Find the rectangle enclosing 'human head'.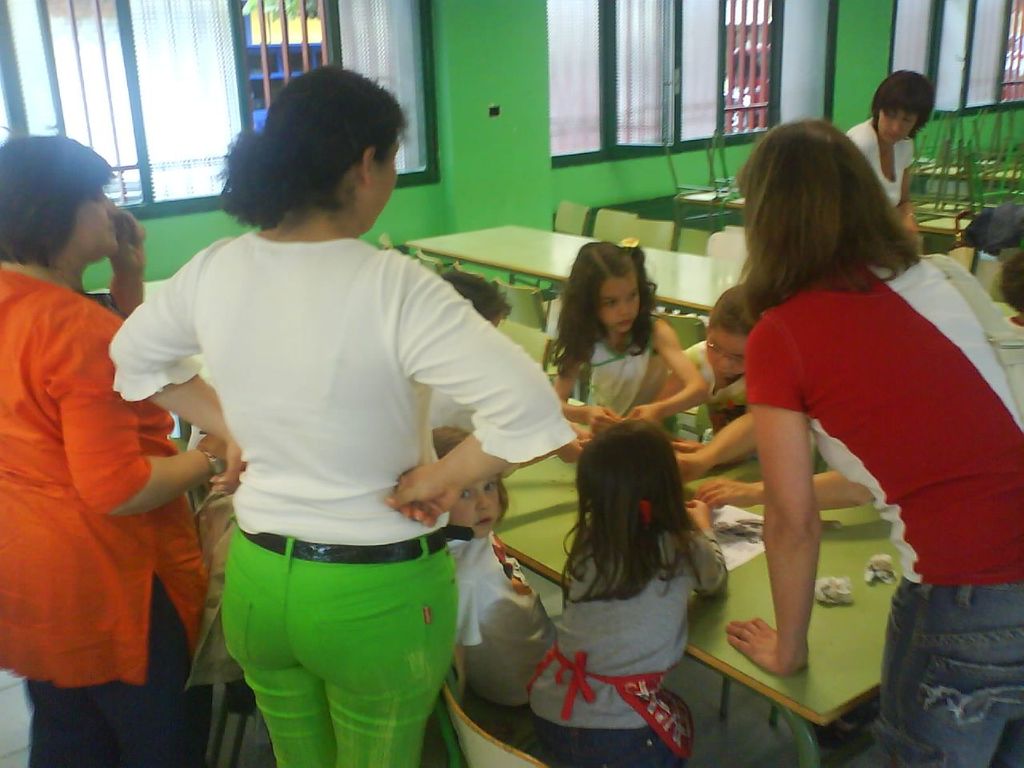
[left=426, top=426, right=513, bottom=534].
